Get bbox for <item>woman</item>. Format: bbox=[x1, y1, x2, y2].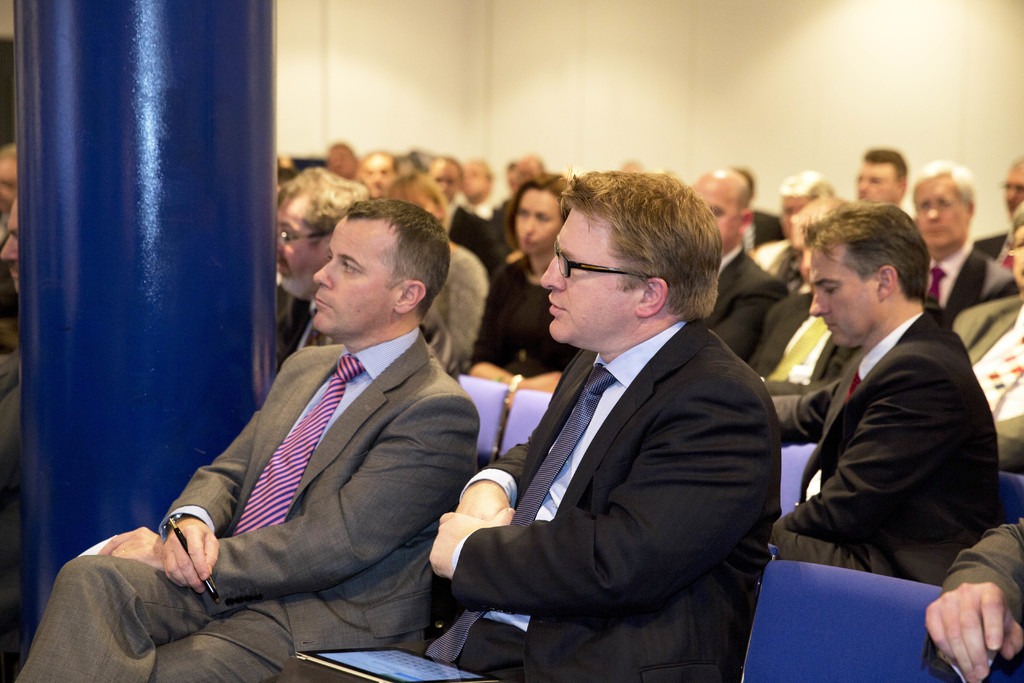
bbox=[393, 174, 481, 368].
